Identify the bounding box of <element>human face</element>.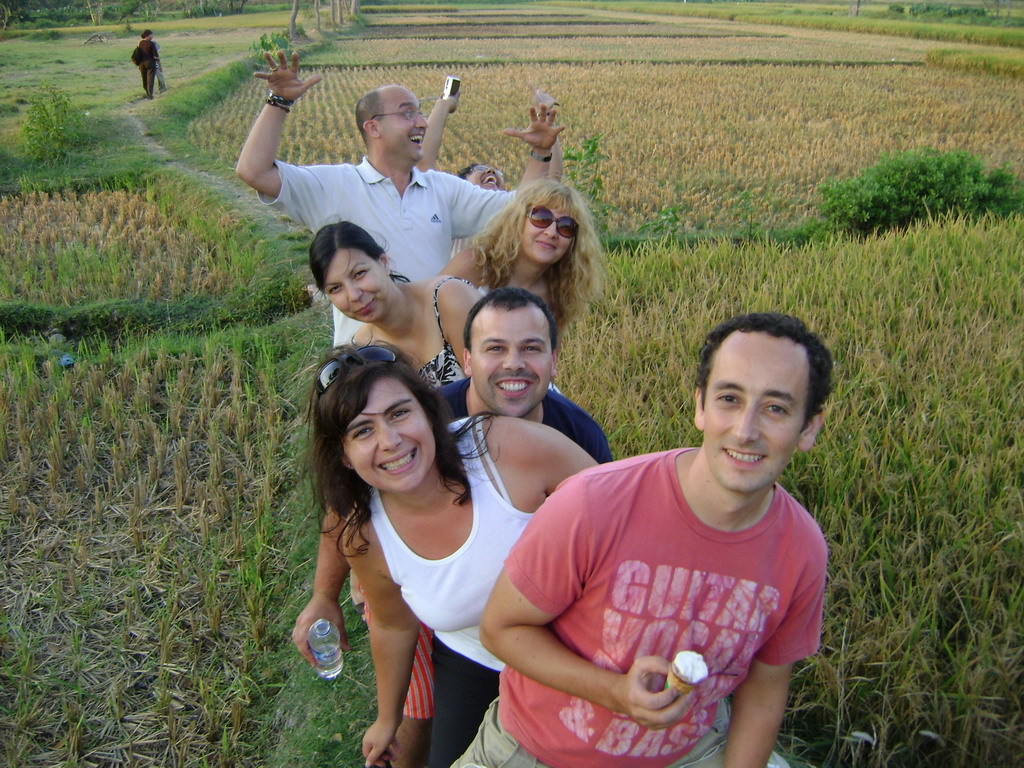
(x1=701, y1=331, x2=808, y2=495).
